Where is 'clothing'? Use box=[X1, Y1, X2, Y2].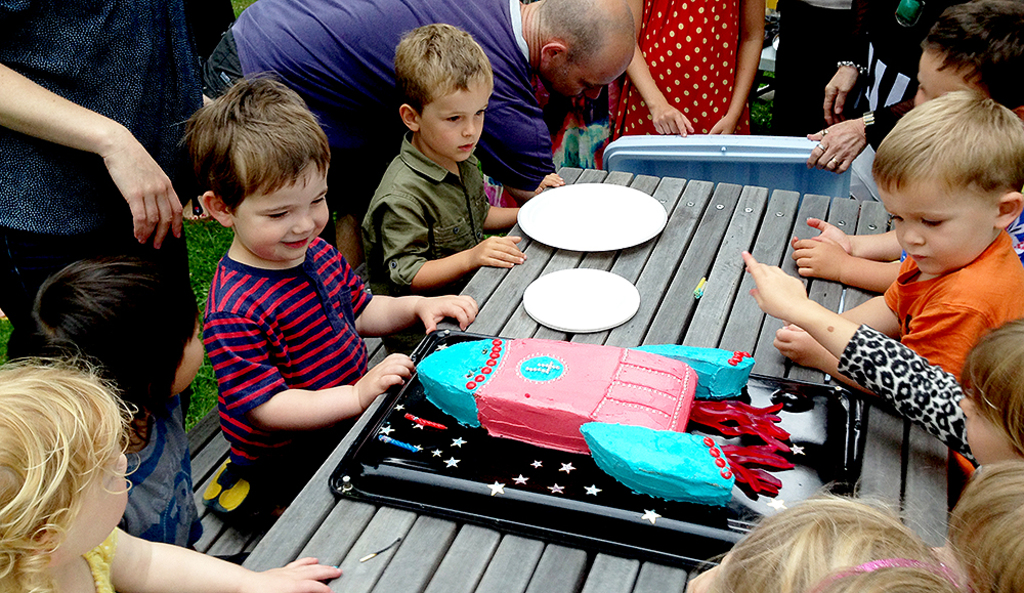
box=[203, 229, 372, 498].
